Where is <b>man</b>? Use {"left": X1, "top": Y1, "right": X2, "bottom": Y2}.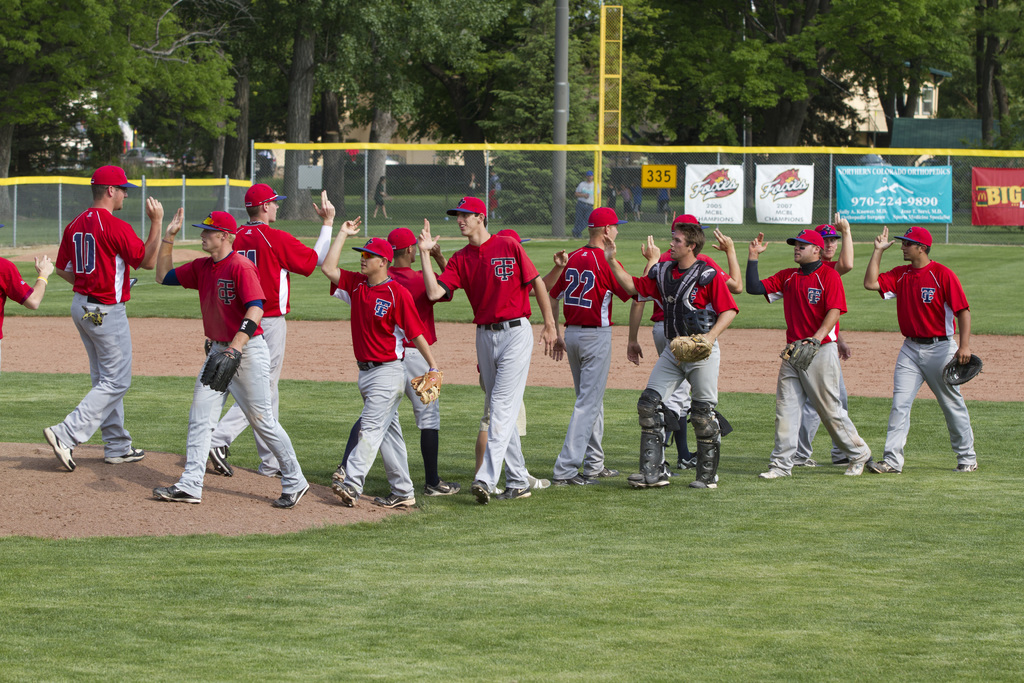
{"left": 0, "top": 253, "right": 59, "bottom": 341}.
